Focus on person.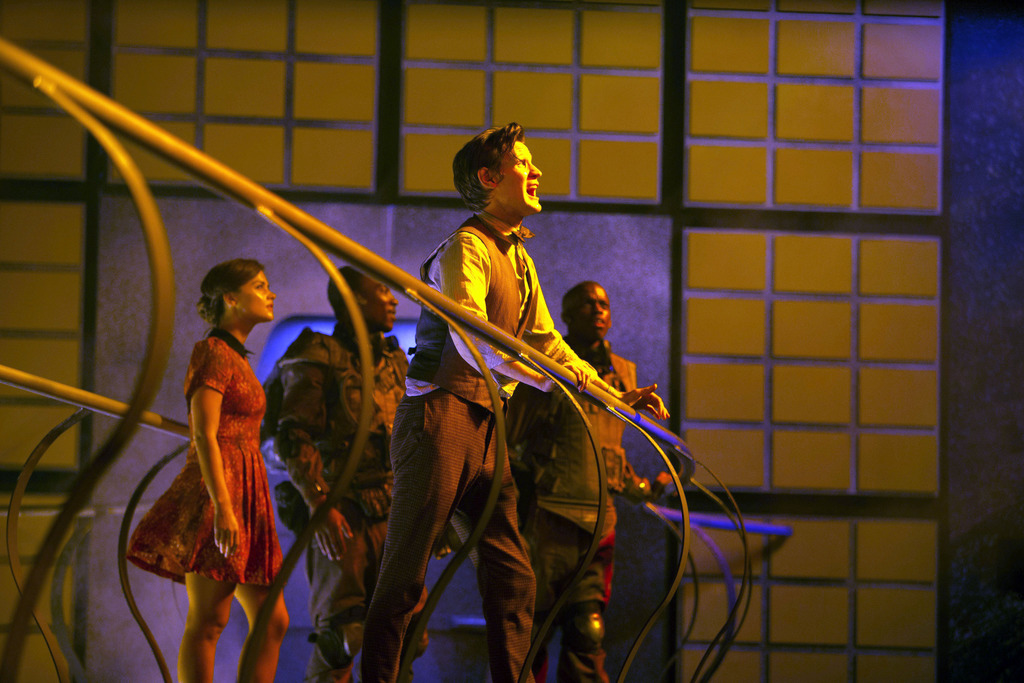
Focused at BBox(260, 264, 419, 682).
